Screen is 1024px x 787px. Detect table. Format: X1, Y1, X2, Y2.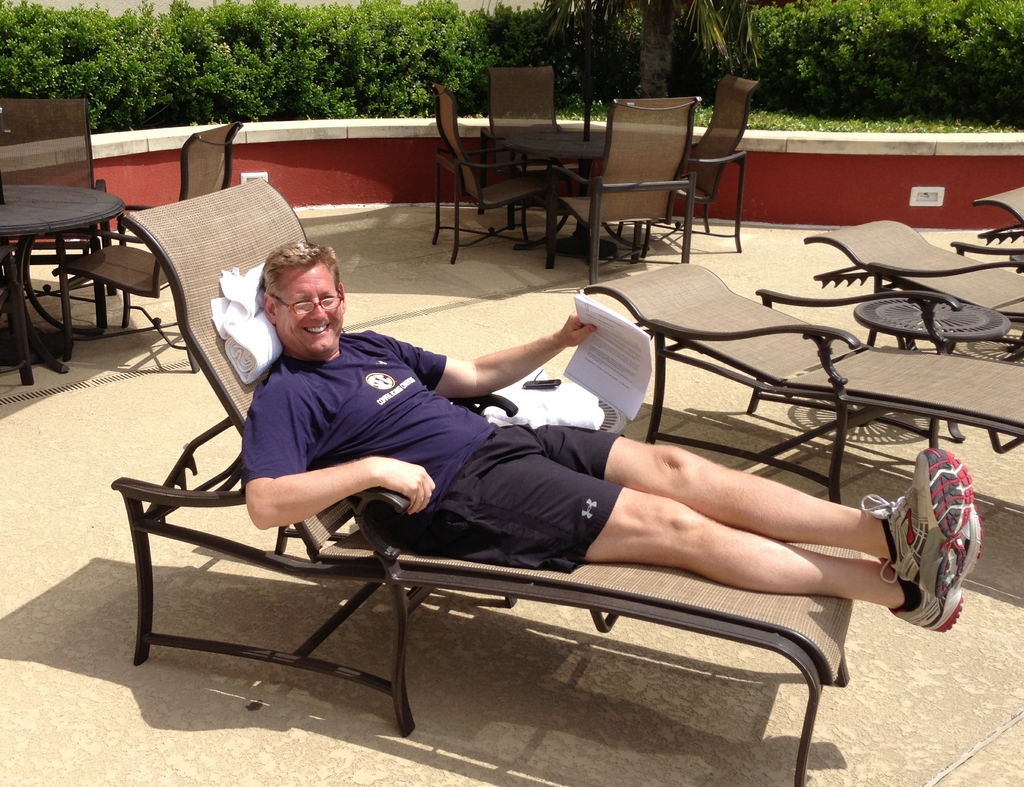
846, 291, 1012, 455.
